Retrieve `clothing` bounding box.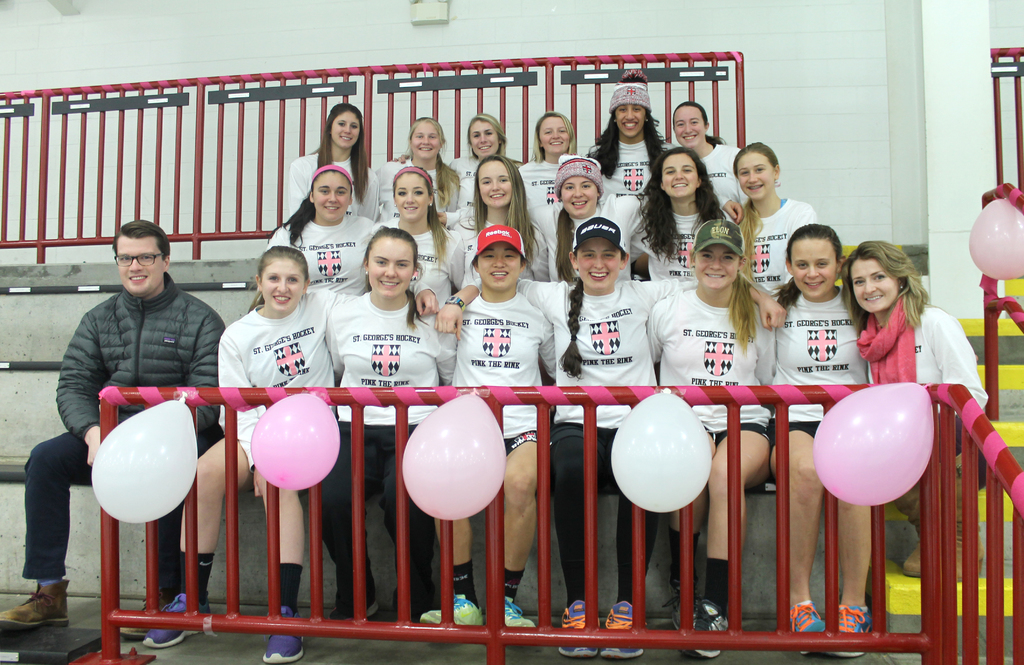
Bounding box: crop(531, 148, 645, 281).
